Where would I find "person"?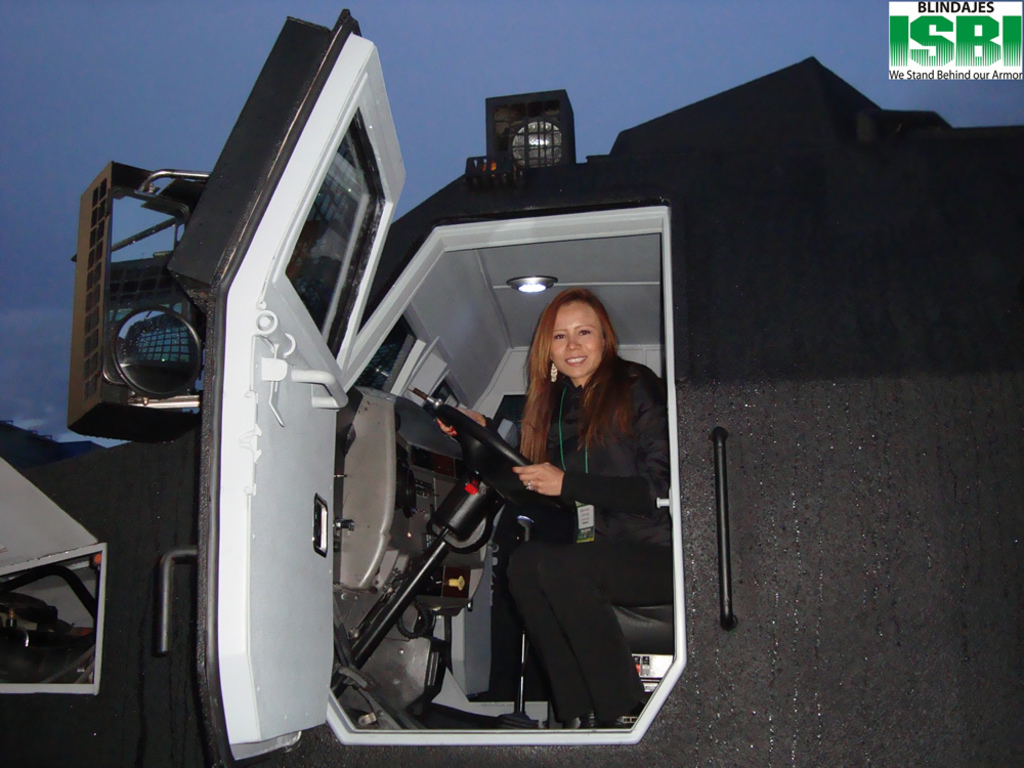
At detection(513, 283, 635, 654).
